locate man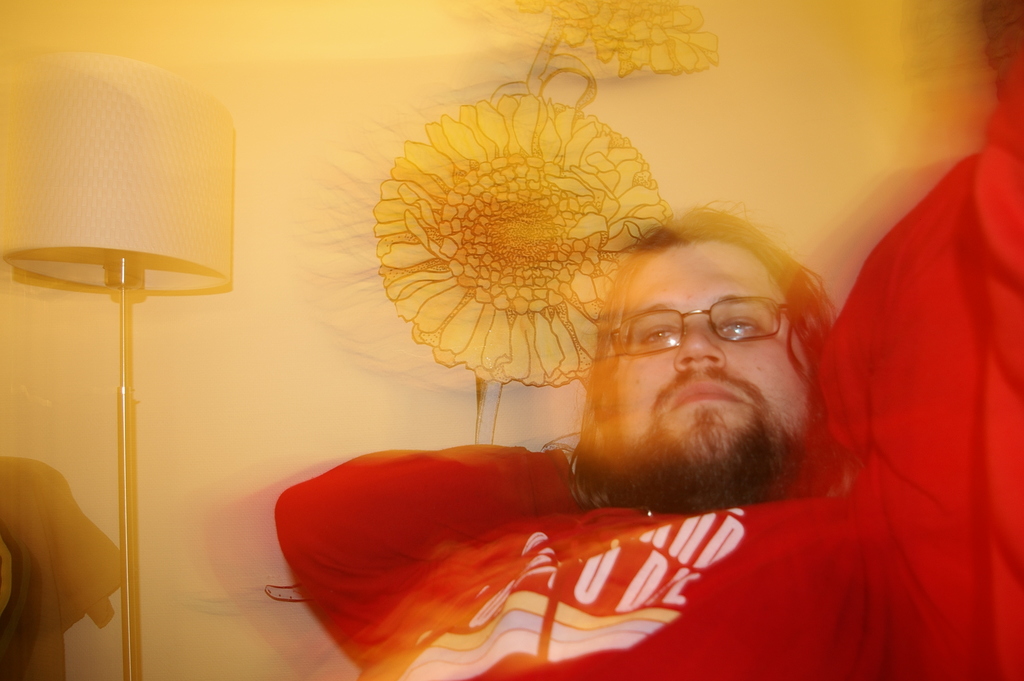
locate(296, 165, 978, 652)
